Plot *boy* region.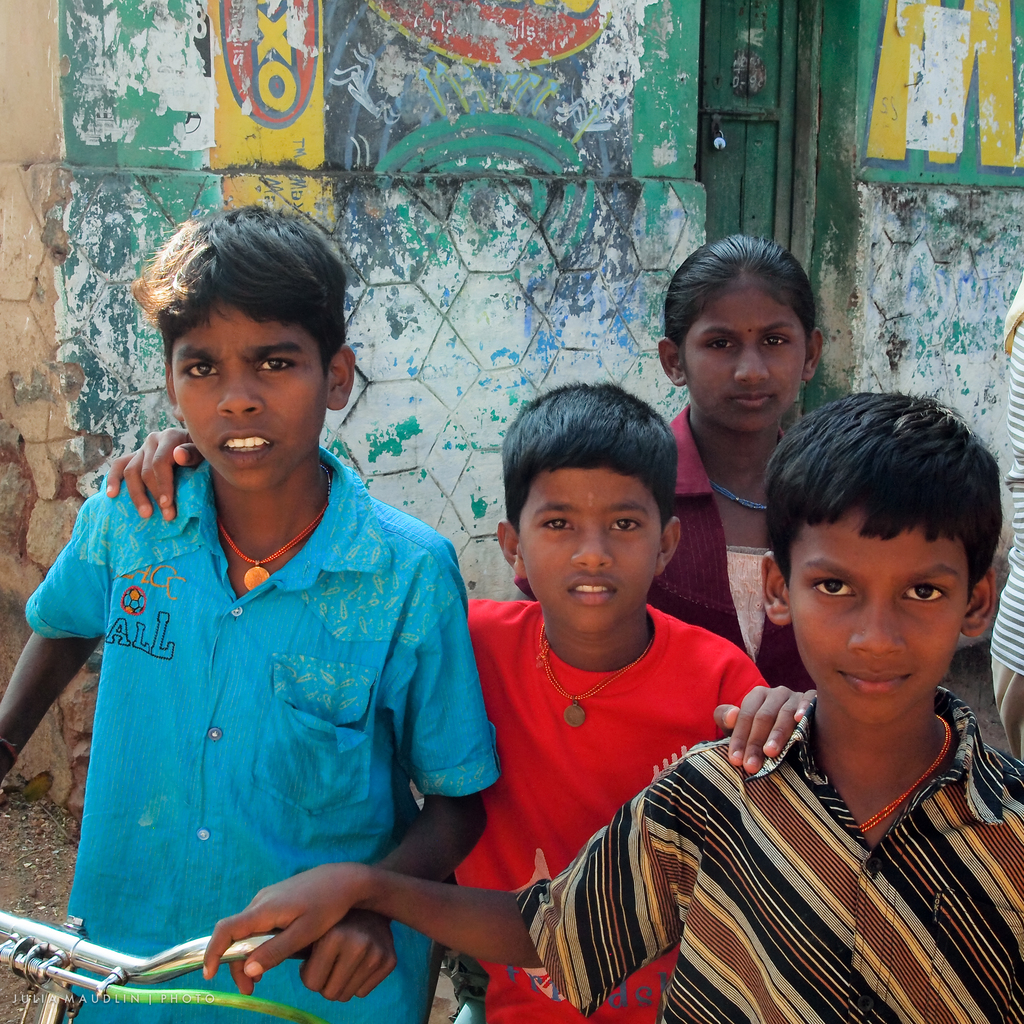
Plotted at select_region(202, 393, 1023, 1023).
